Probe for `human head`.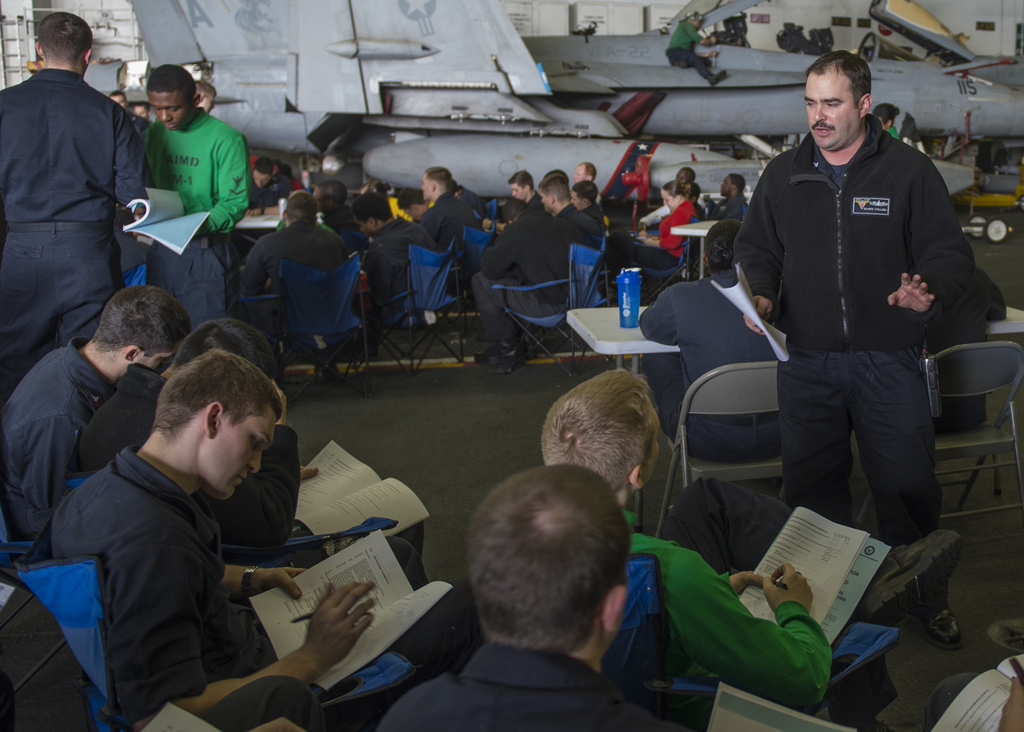
Probe result: <bbox>871, 102, 899, 131</bbox>.
